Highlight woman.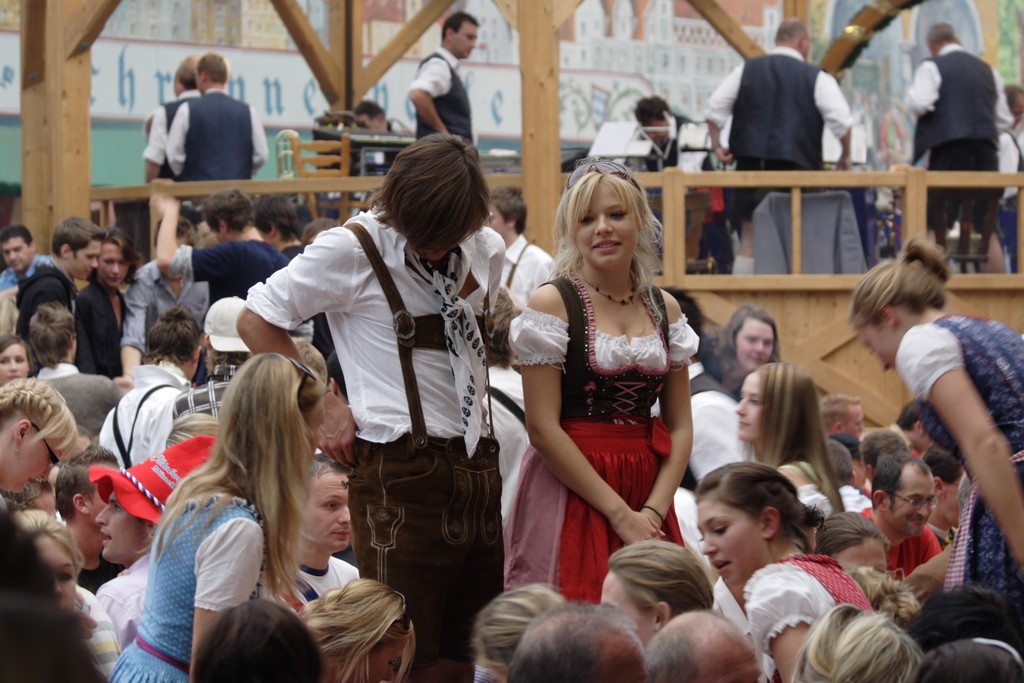
Highlighted region: 734:364:842:518.
